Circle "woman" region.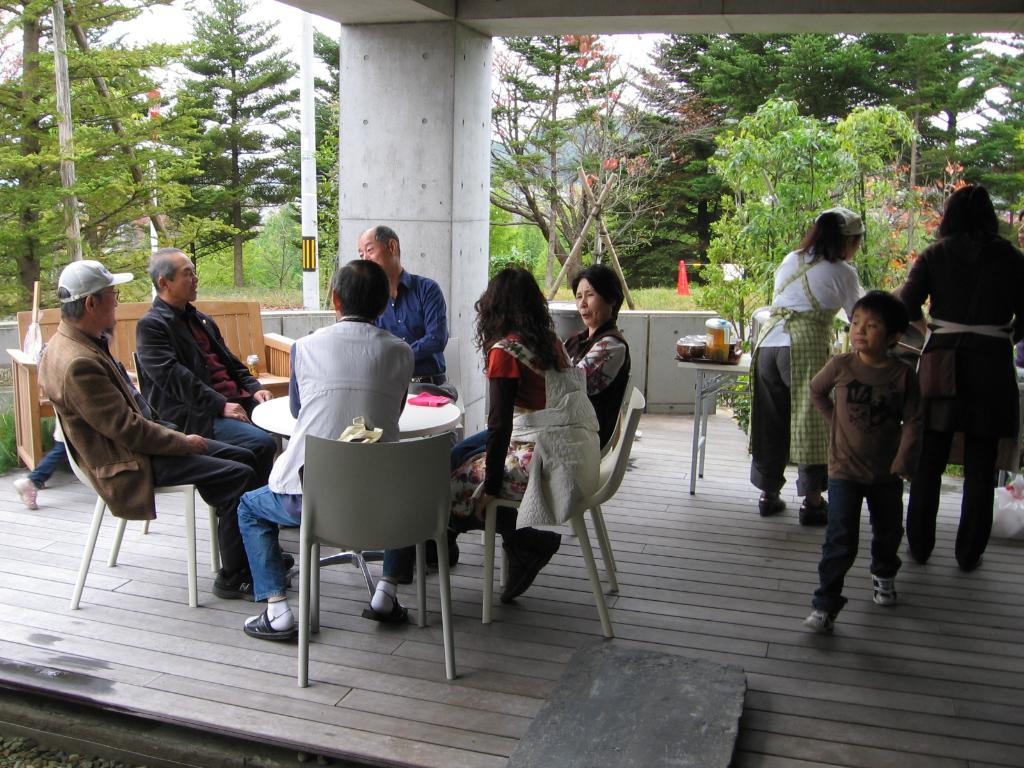
Region: BBox(911, 166, 1017, 581).
